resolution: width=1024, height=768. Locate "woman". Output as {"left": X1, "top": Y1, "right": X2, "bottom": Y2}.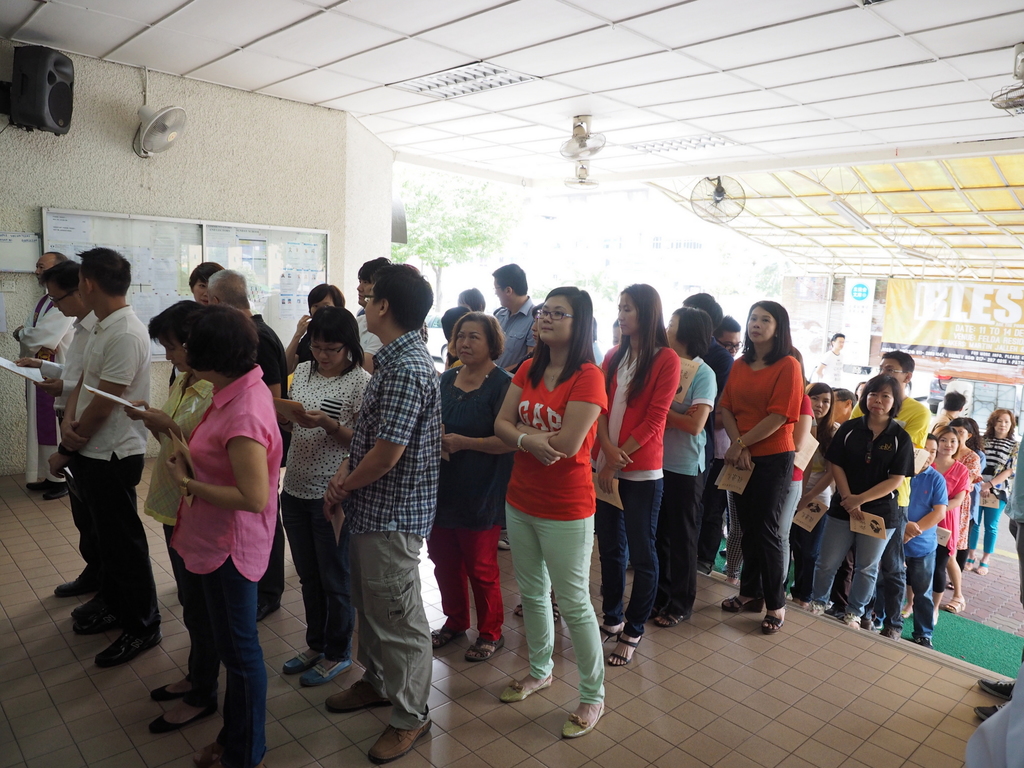
{"left": 776, "top": 348, "right": 810, "bottom": 580}.
